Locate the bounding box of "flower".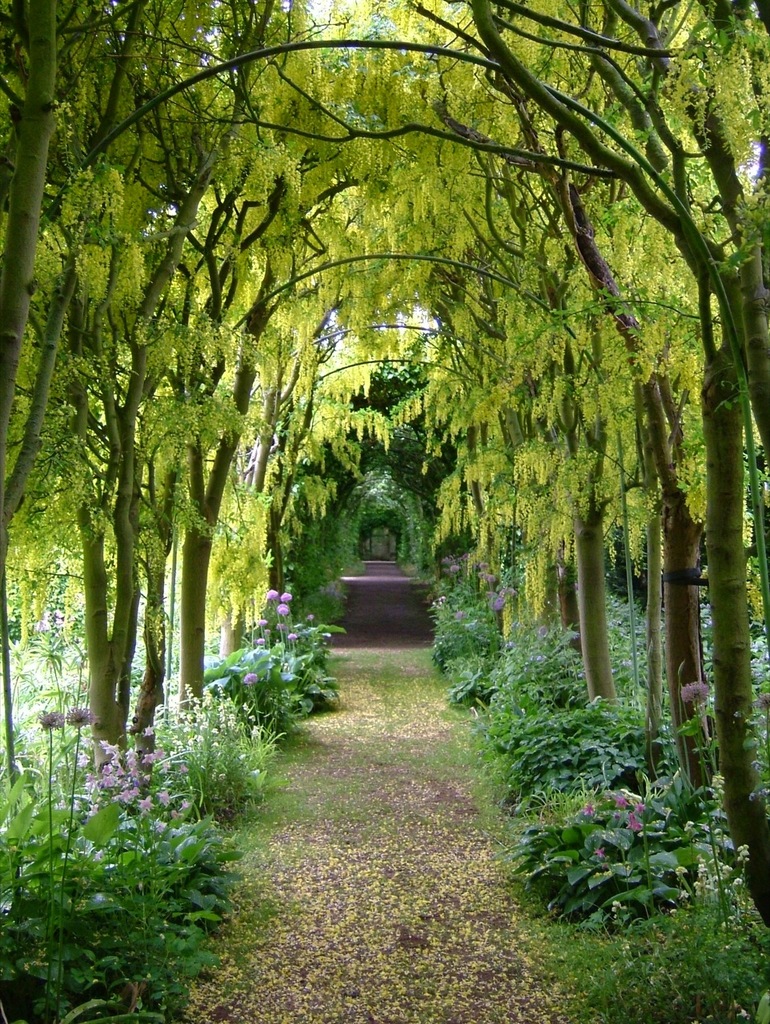
Bounding box: {"x1": 283, "y1": 593, "x2": 290, "y2": 602}.
